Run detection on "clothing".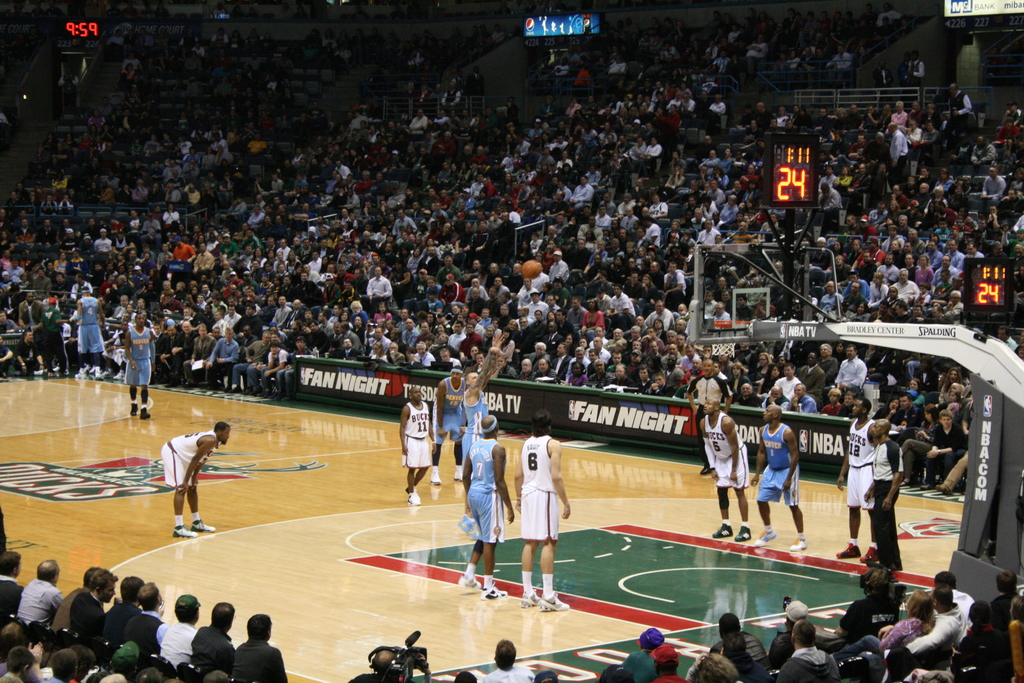
Result: Rect(771, 373, 804, 391).
